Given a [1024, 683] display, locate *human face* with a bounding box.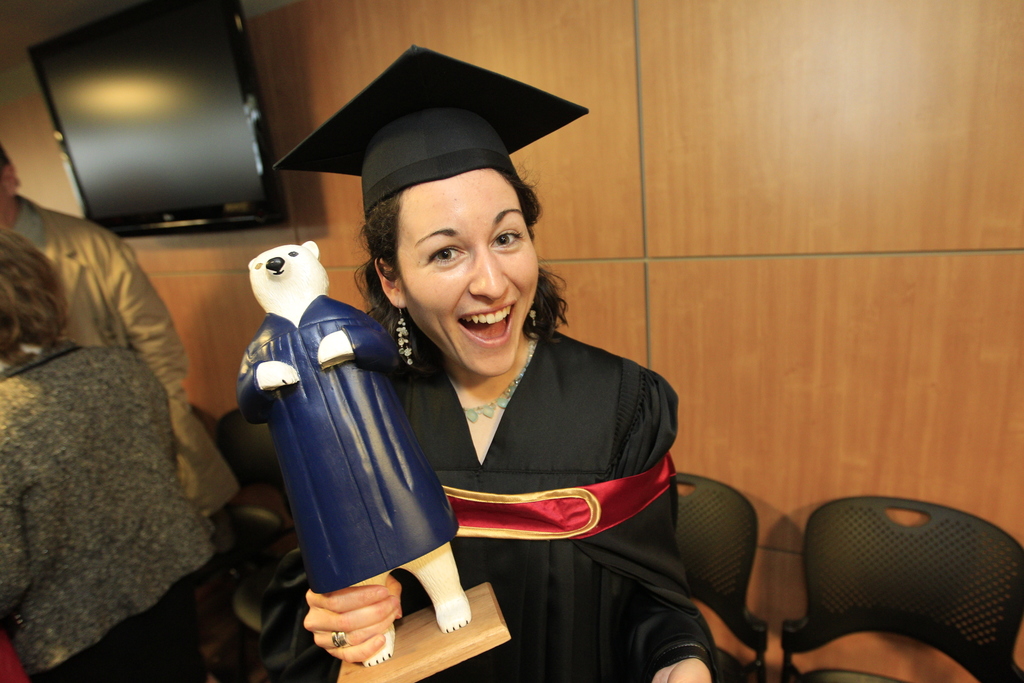
Located: region(388, 169, 538, 386).
